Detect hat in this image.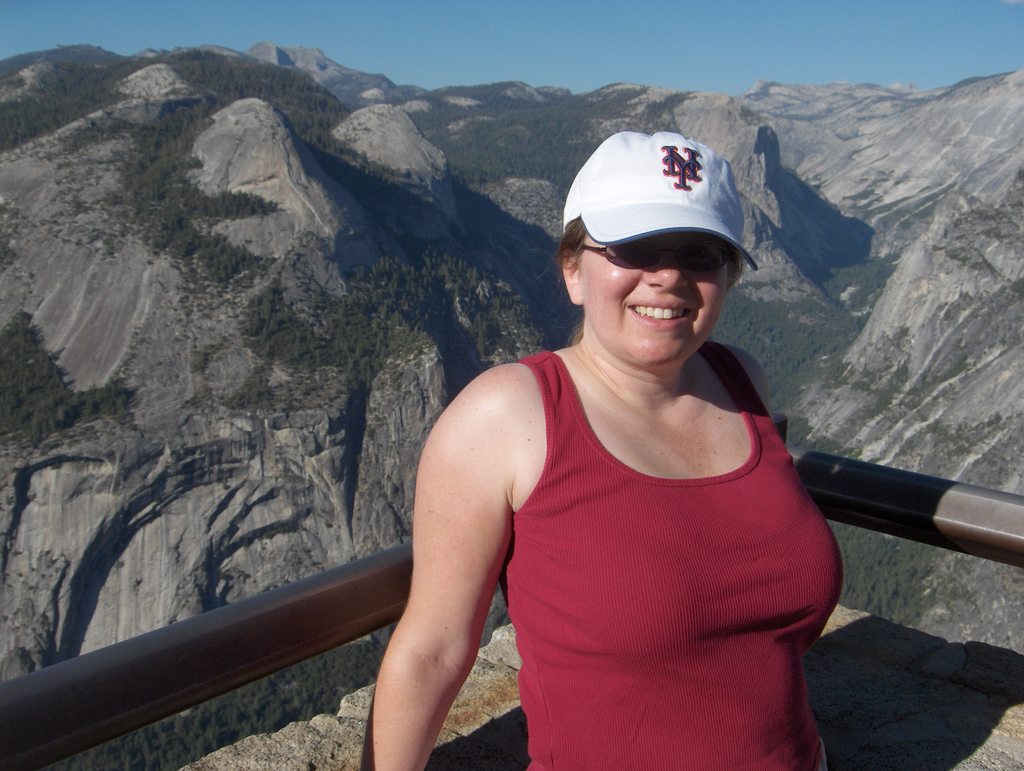
Detection: l=562, t=131, r=758, b=272.
